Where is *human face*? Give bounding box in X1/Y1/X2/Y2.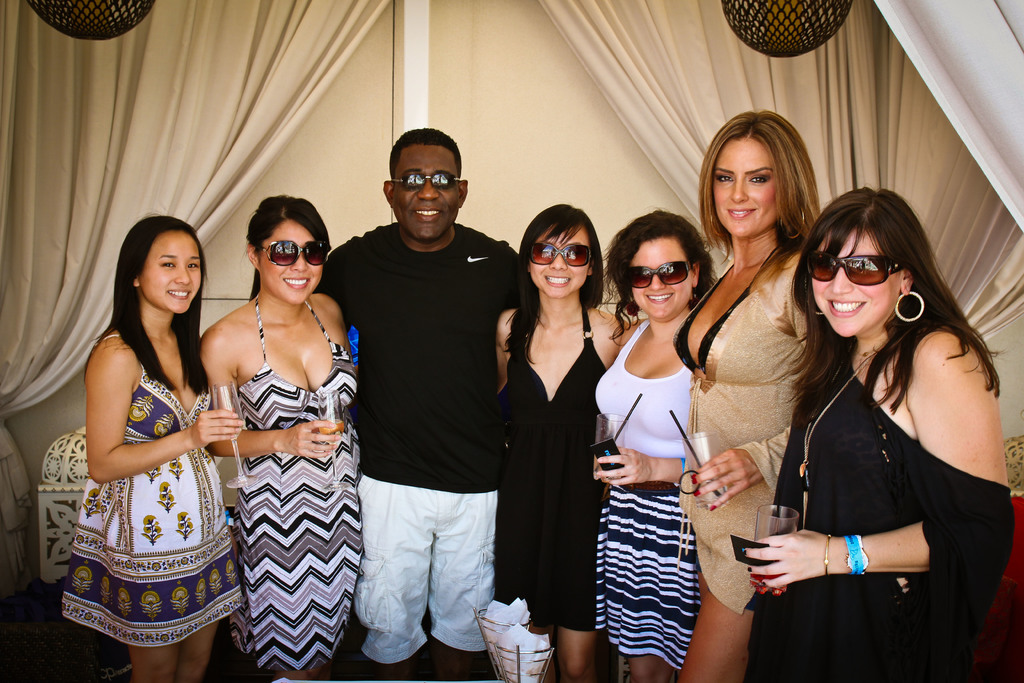
717/135/777/233.
